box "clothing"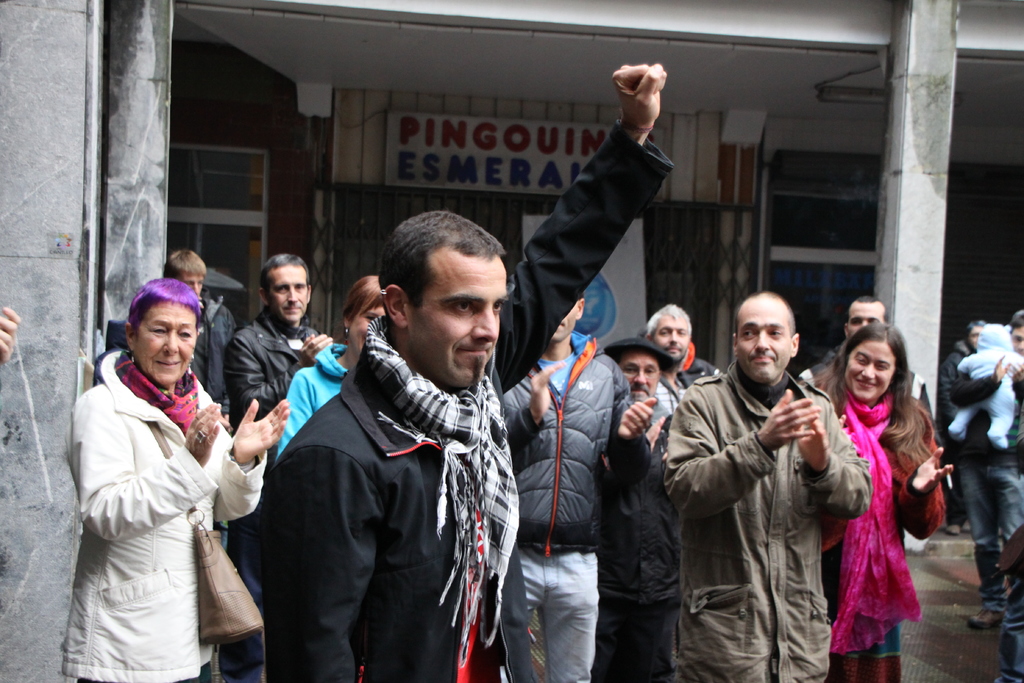
bbox(259, 115, 676, 682)
